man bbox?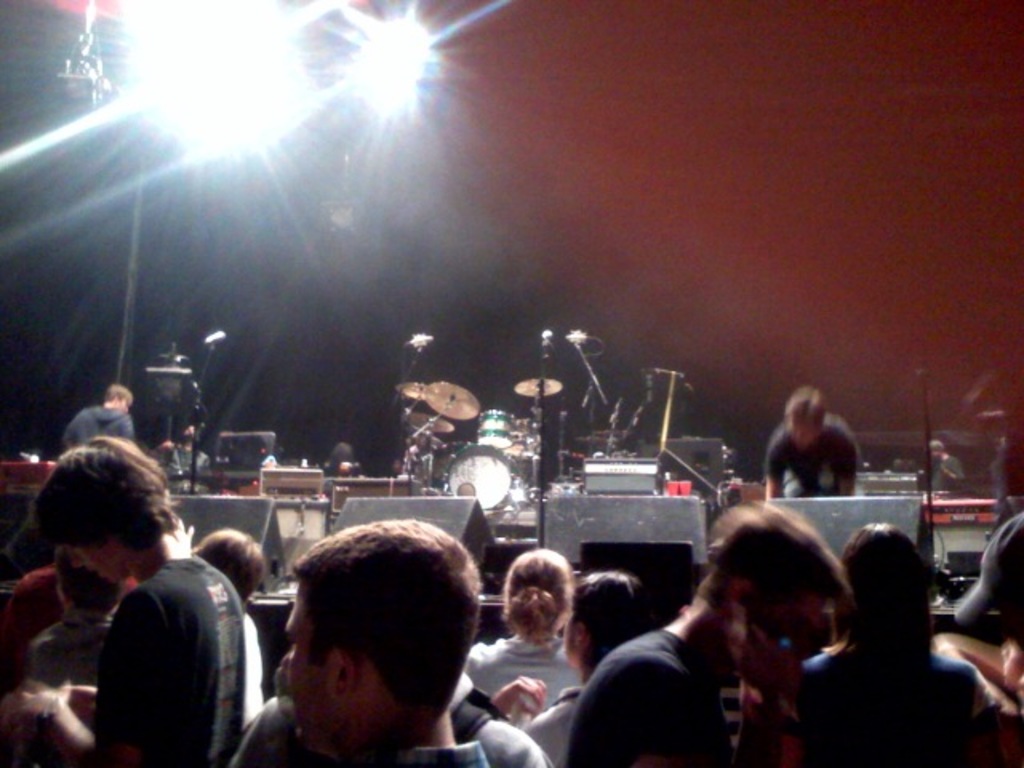
(x1=2, y1=434, x2=242, y2=766)
